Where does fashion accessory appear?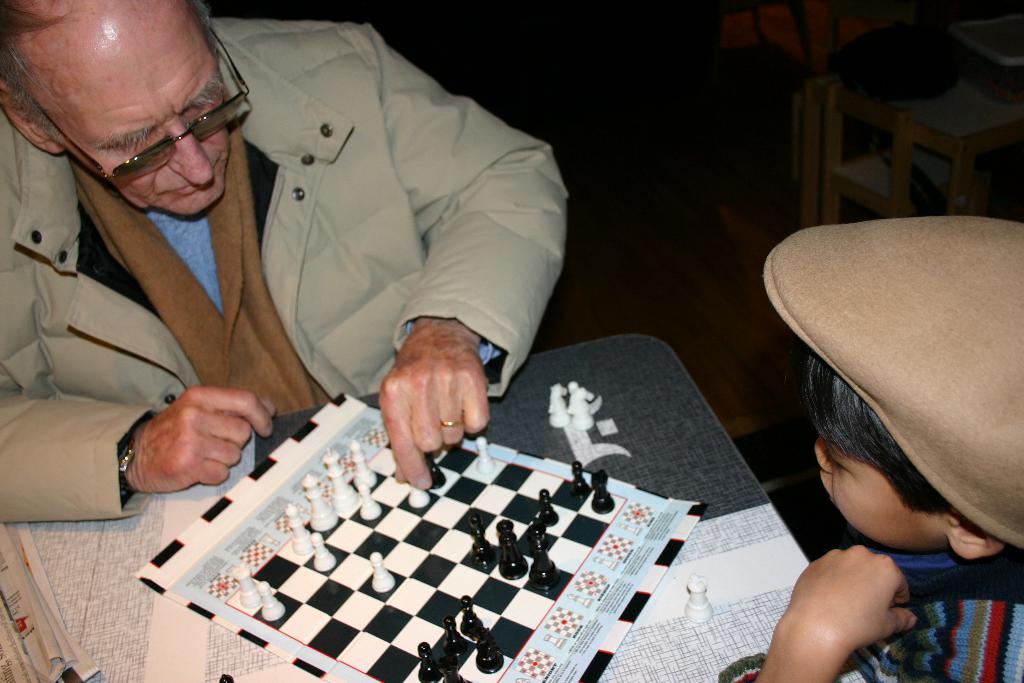
Appears at pyautogui.locateOnScreen(765, 211, 1023, 554).
